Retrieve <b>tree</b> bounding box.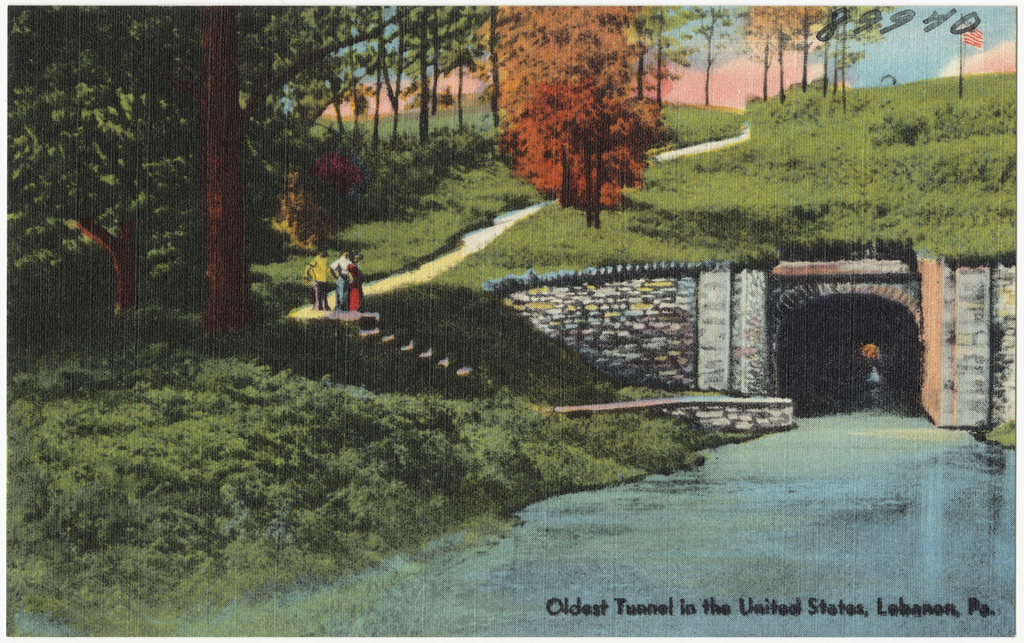
Bounding box: 680, 4, 734, 95.
